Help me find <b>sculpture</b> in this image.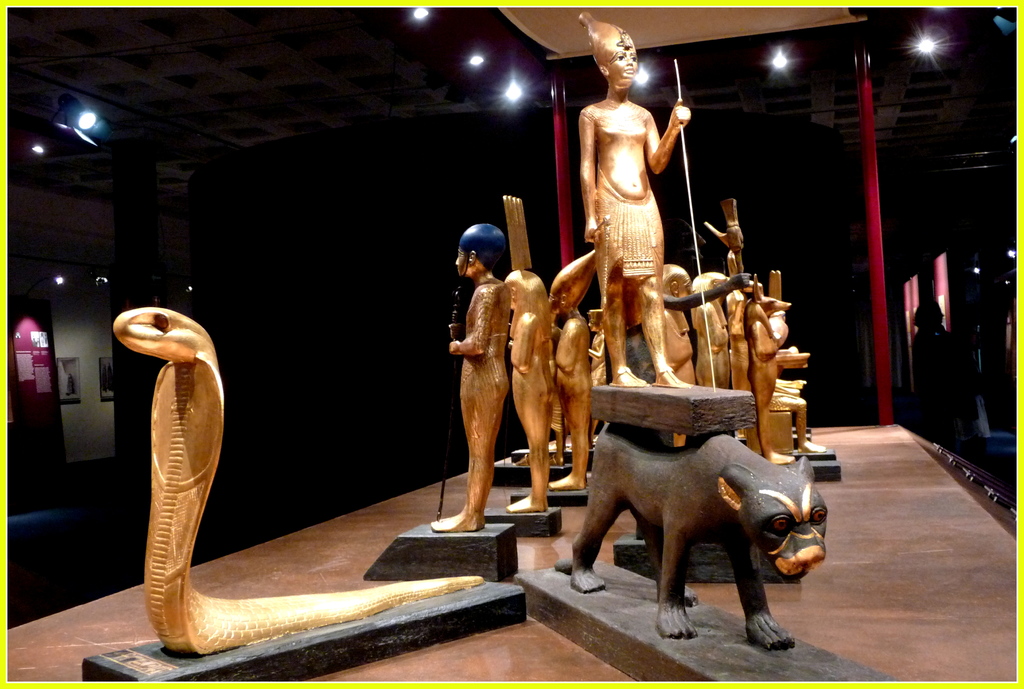
Found it: 111, 306, 482, 661.
